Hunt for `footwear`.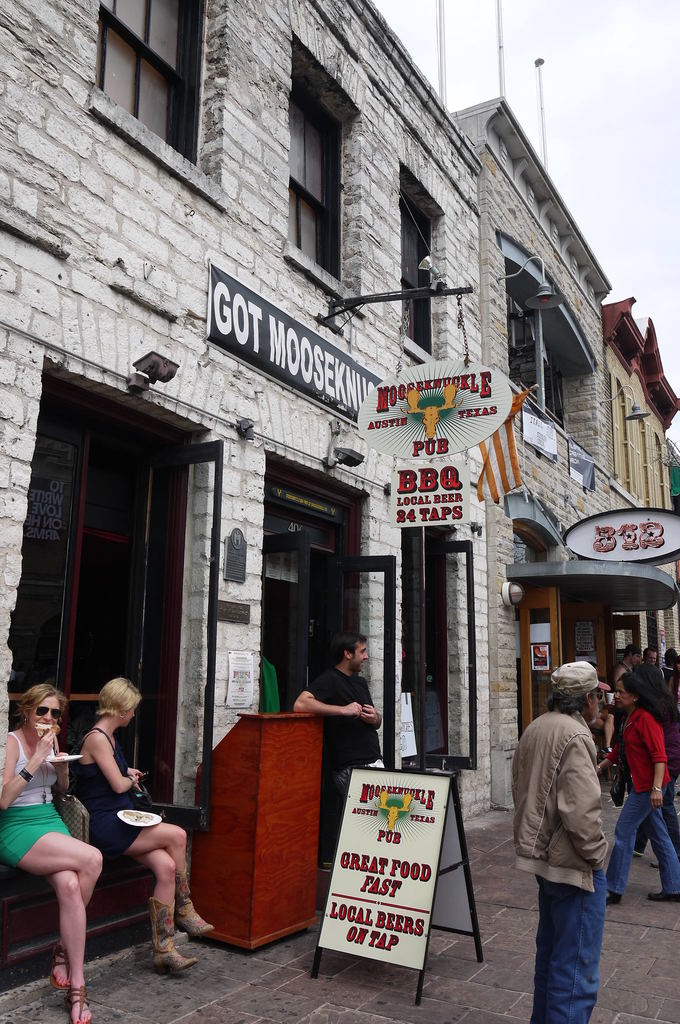
Hunted down at x1=606, y1=792, x2=622, y2=809.
